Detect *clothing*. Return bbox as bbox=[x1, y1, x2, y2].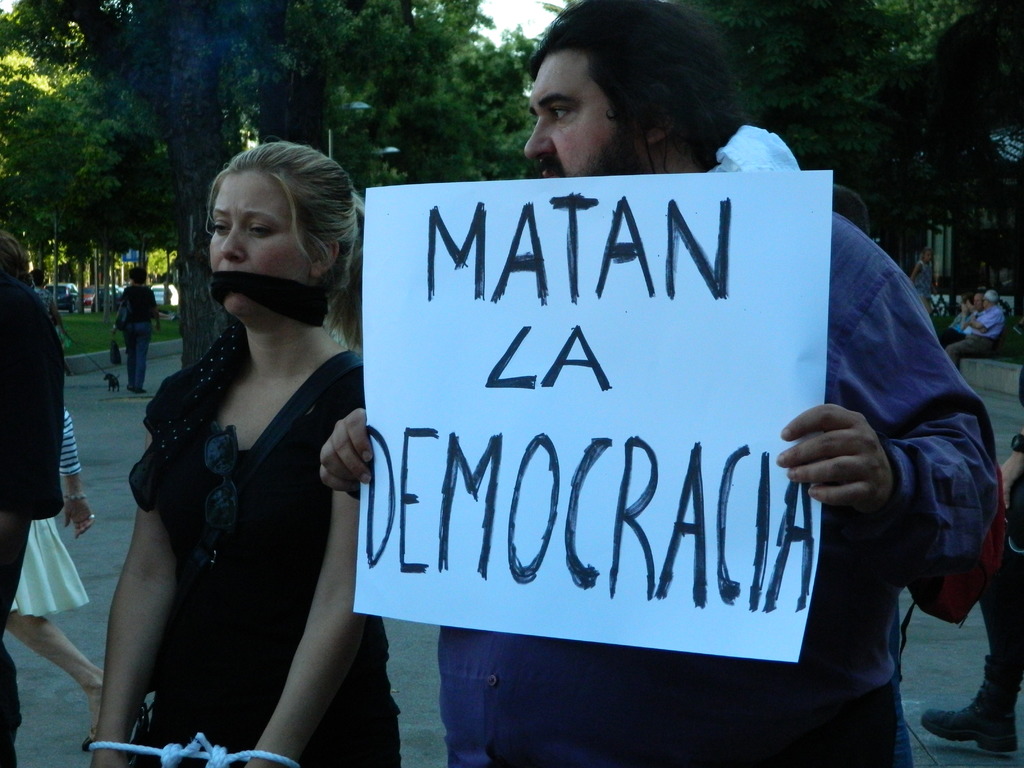
bbox=[4, 268, 60, 767].
